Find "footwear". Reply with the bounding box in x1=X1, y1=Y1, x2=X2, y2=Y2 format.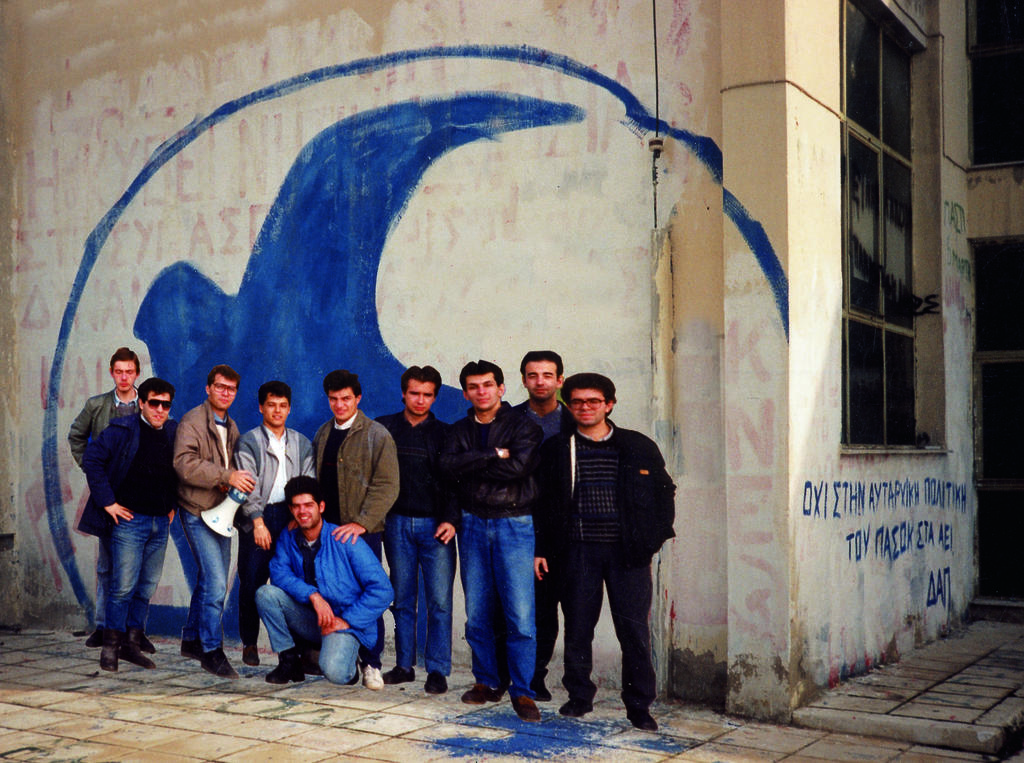
x1=628, y1=708, x2=657, y2=734.
